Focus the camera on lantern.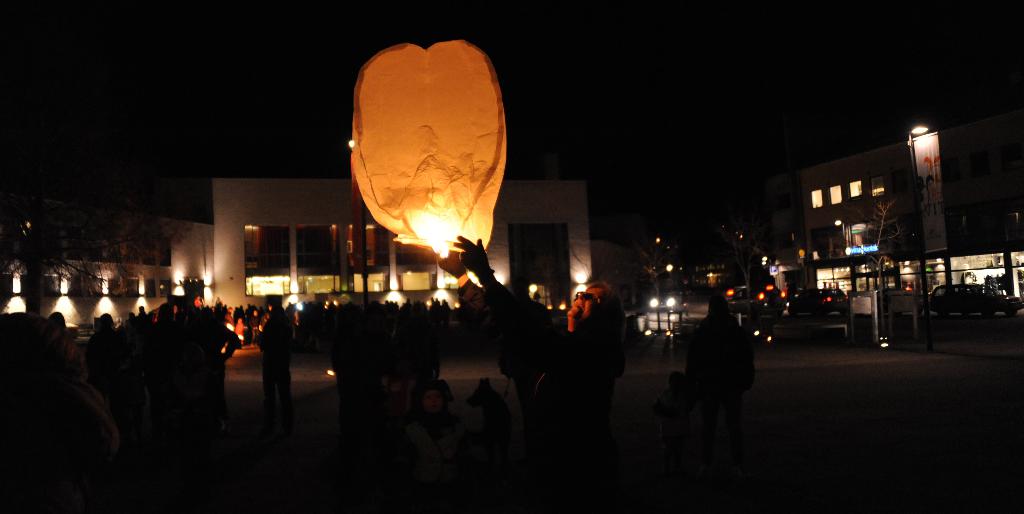
Focus region: region(351, 42, 508, 278).
